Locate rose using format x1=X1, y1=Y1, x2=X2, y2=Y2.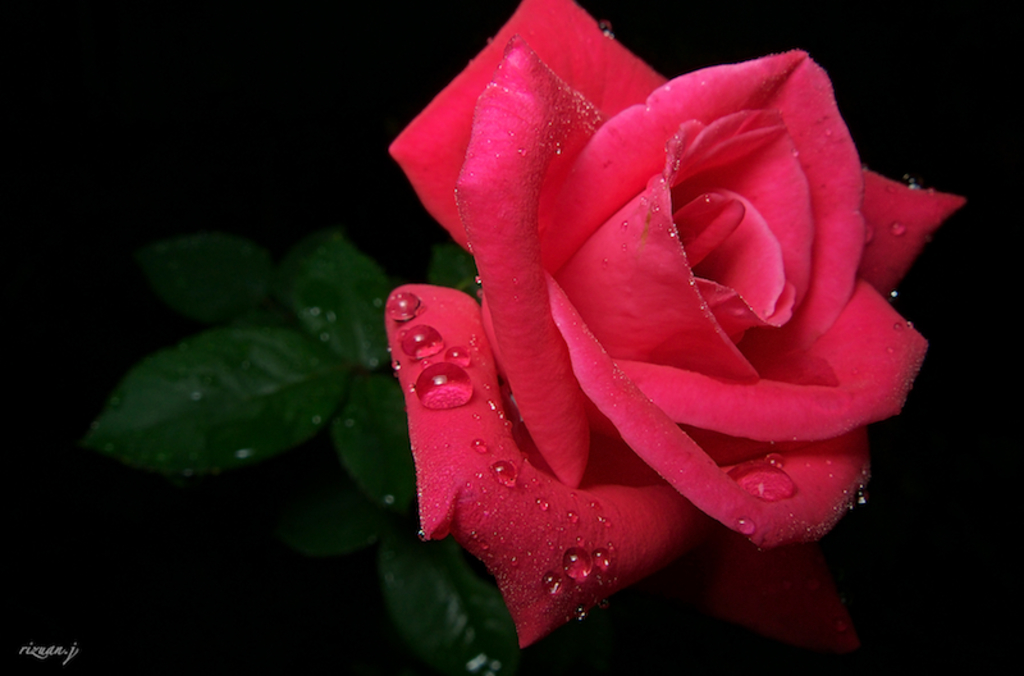
x1=383, y1=0, x2=970, y2=652.
